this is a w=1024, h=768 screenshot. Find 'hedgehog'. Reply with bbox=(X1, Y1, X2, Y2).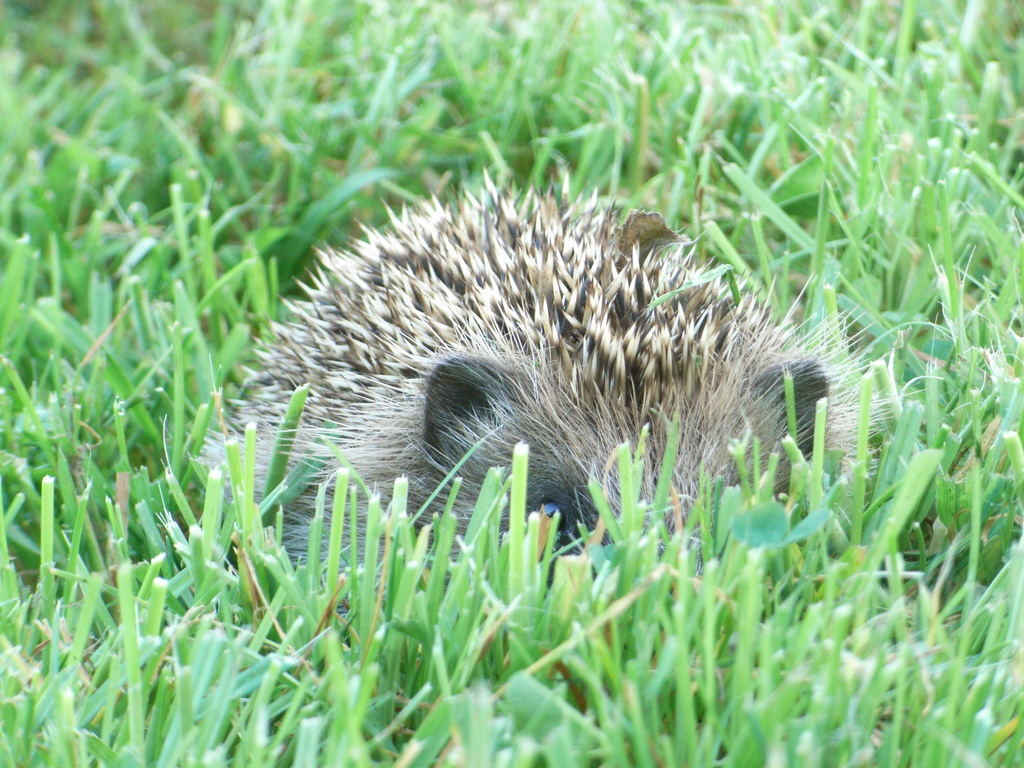
bbox=(182, 161, 924, 645).
